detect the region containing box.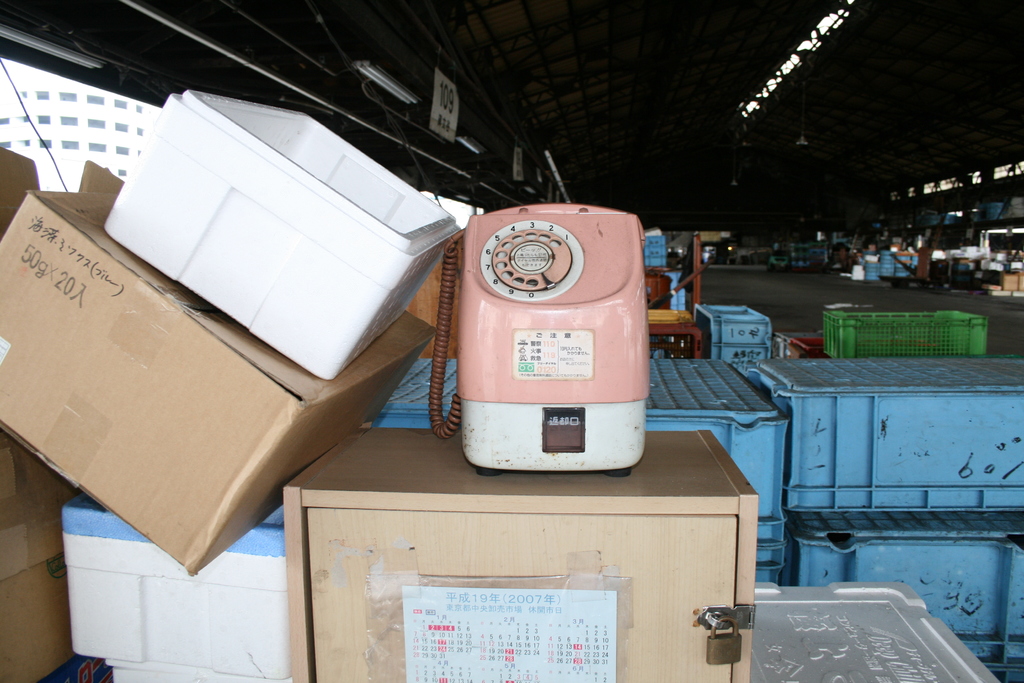
detection(645, 304, 676, 322).
